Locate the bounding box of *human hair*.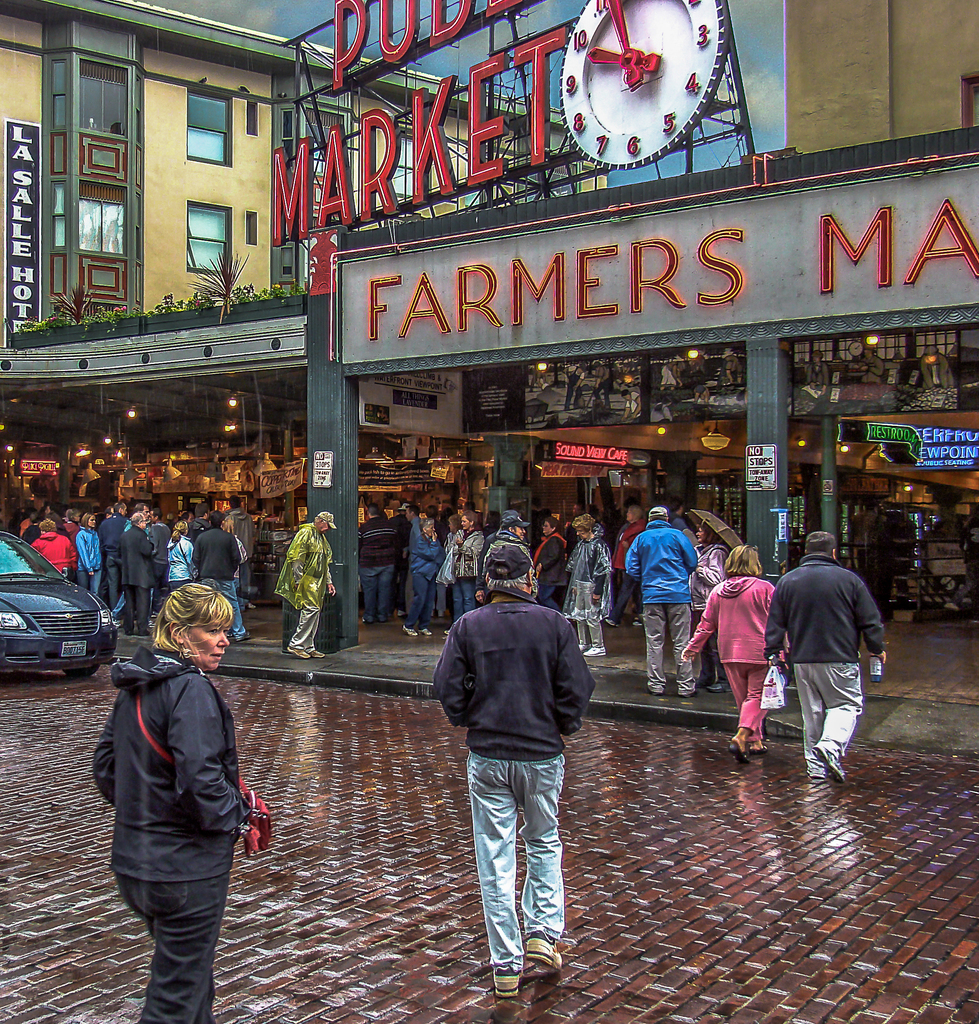
Bounding box: detection(627, 502, 643, 522).
